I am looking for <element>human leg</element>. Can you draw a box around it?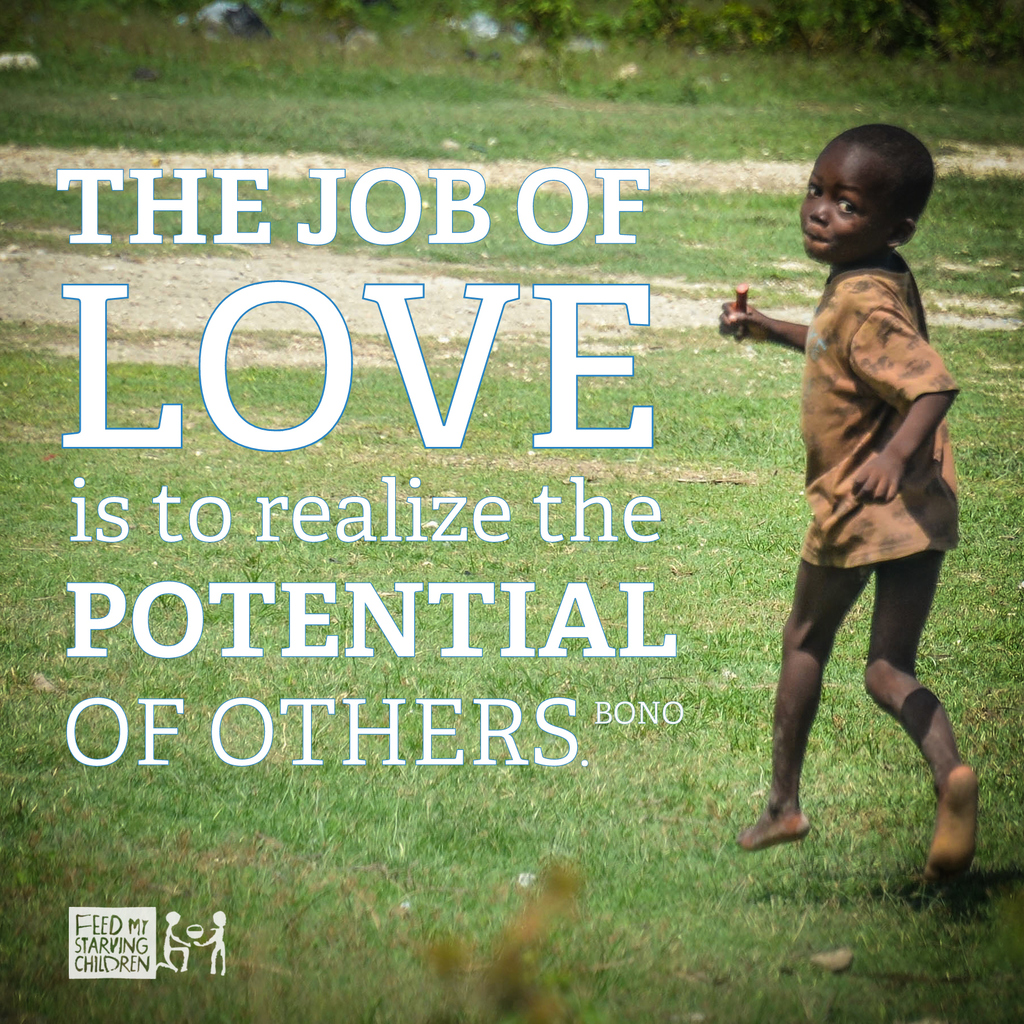
Sure, the bounding box is 737,509,868,849.
